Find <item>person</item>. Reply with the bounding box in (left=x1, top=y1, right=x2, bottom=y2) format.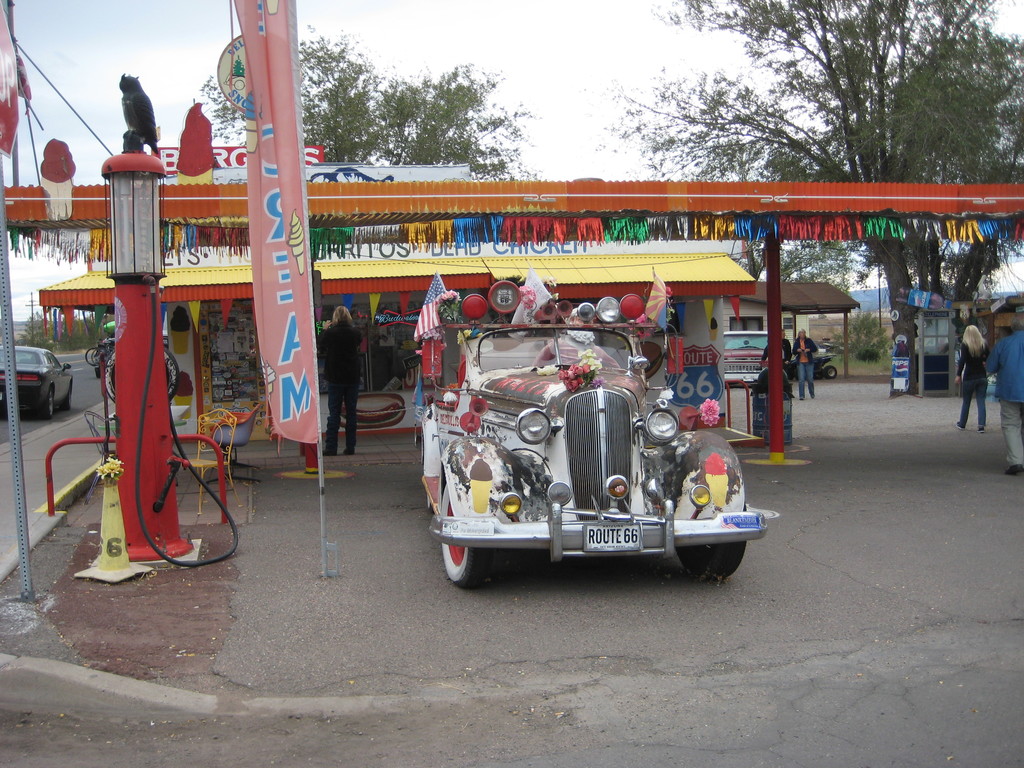
(left=956, top=324, right=989, bottom=432).
